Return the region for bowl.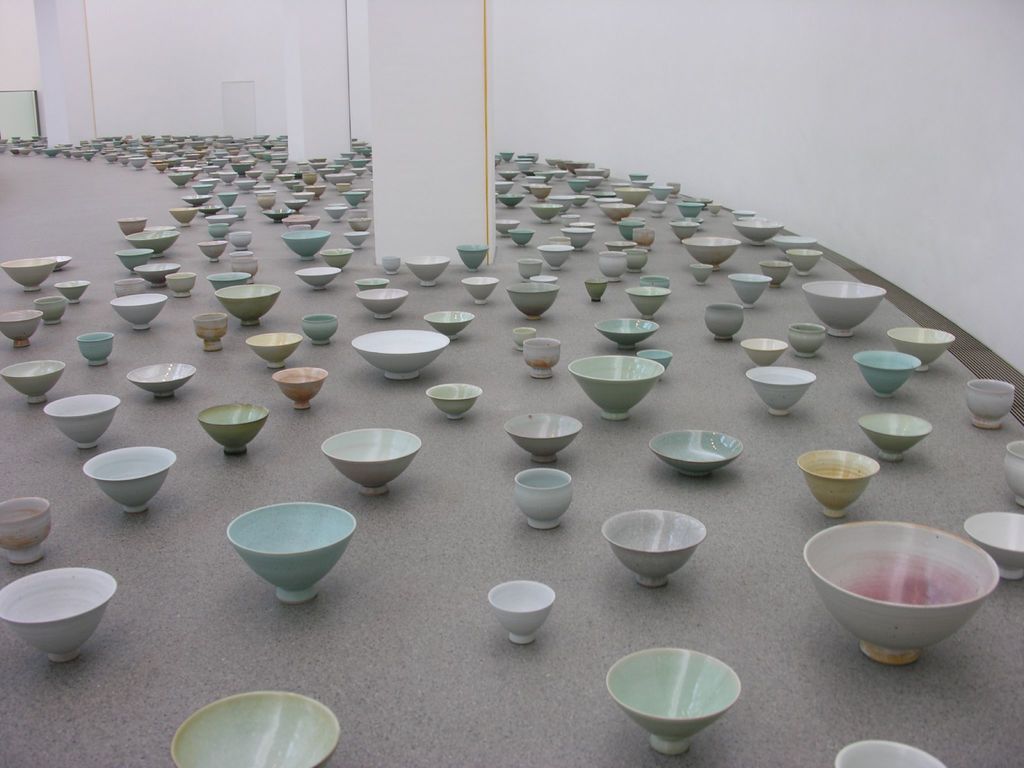
[x1=228, y1=206, x2=246, y2=218].
